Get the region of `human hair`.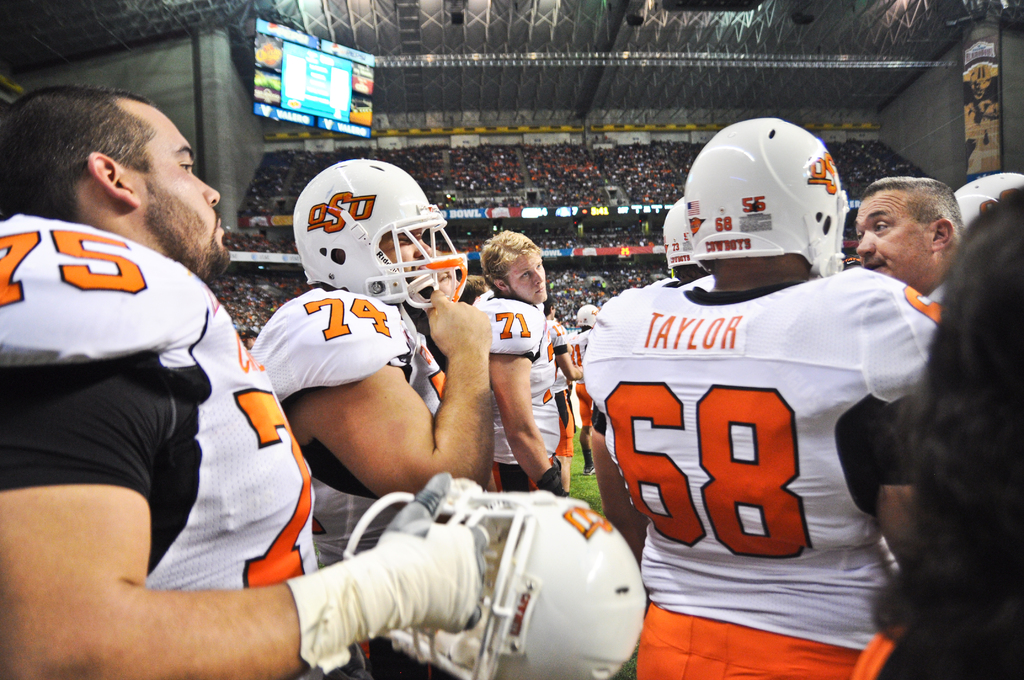
457/273/483/305.
